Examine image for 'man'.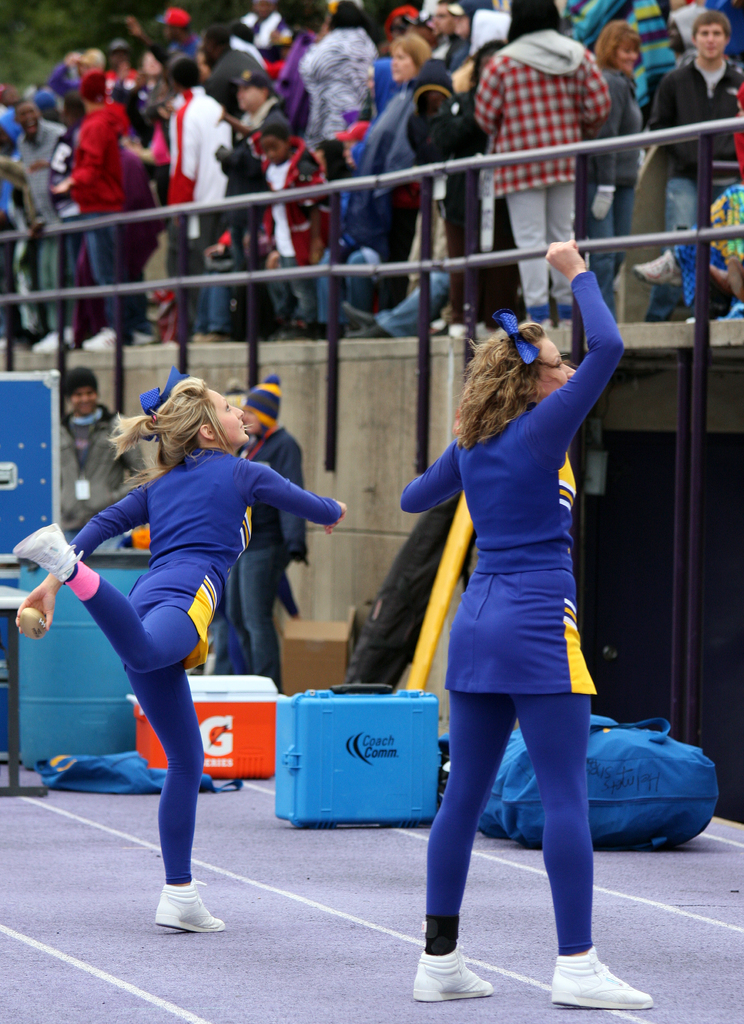
Examination result: pyautogui.locateOnScreen(20, 99, 67, 356).
